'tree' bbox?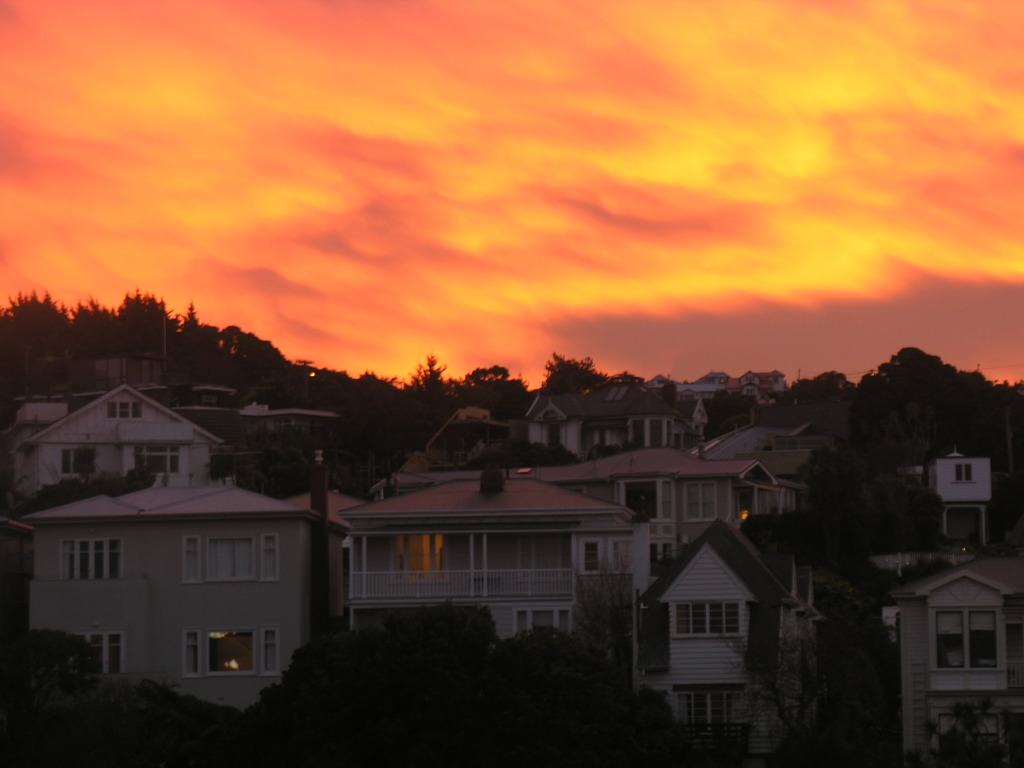
[947,698,996,767]
